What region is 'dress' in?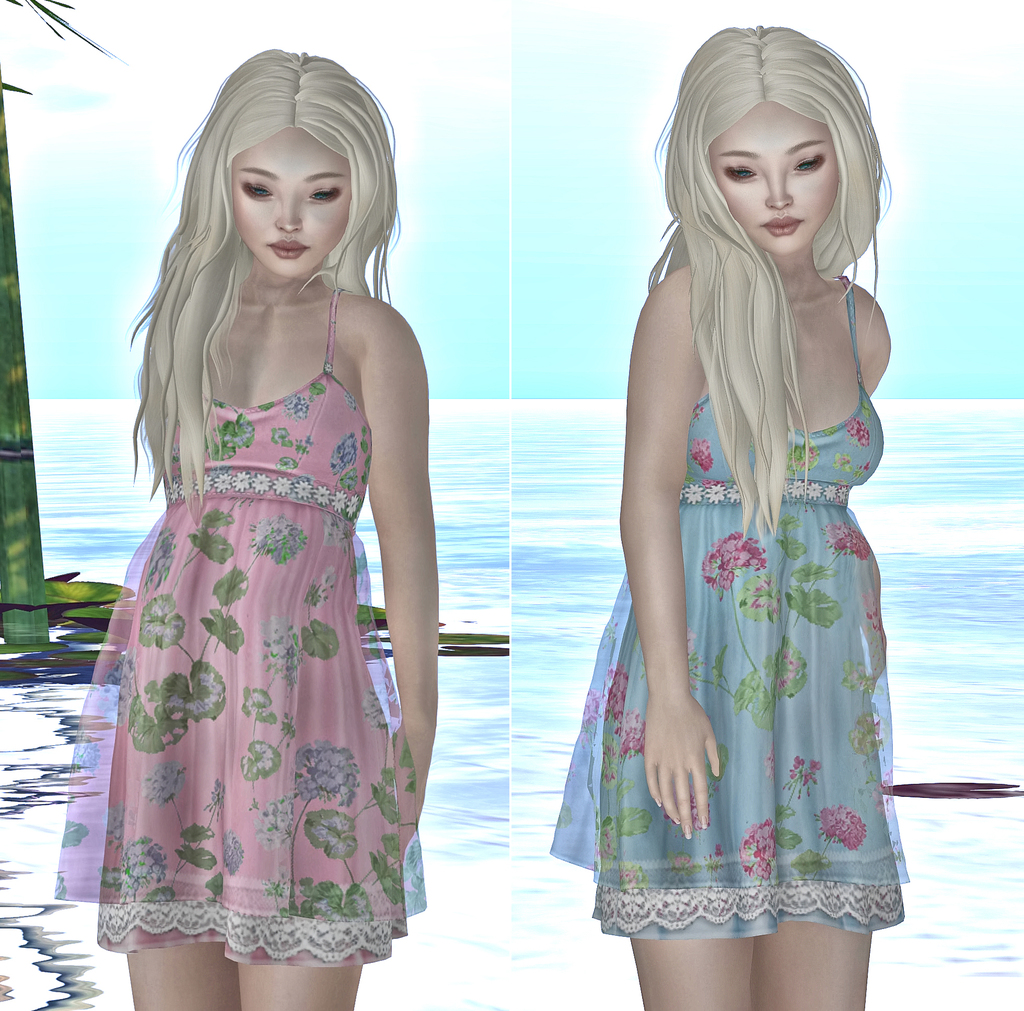
crop(549, 276, 910, 937).
